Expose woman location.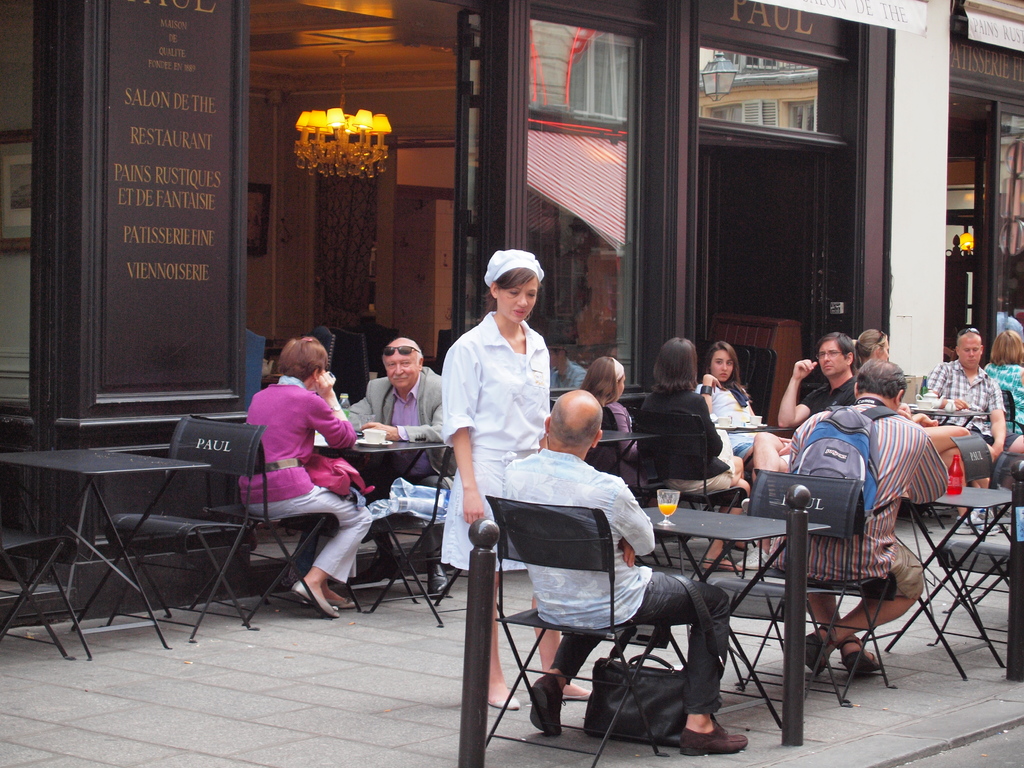
Exposed at l=982, t=325, r=1023, b=431.
